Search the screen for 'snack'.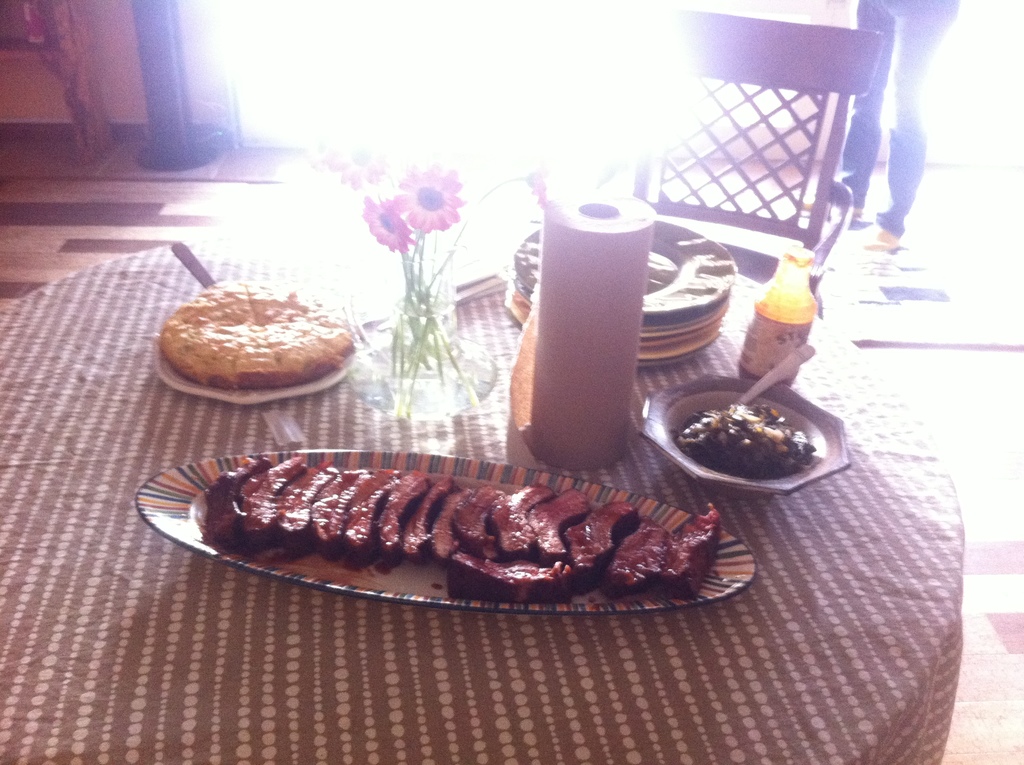
Found at region(153, 280, 374, 387).
